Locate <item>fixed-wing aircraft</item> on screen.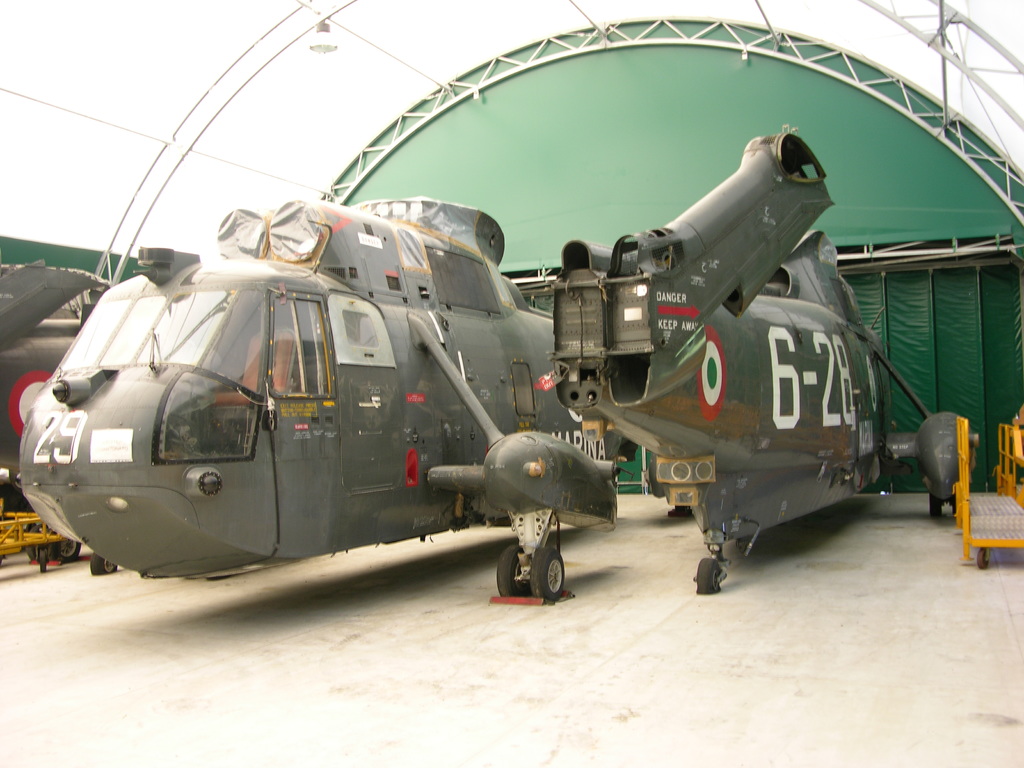
On screen at <region>0, 262, 121, 566</region>.
